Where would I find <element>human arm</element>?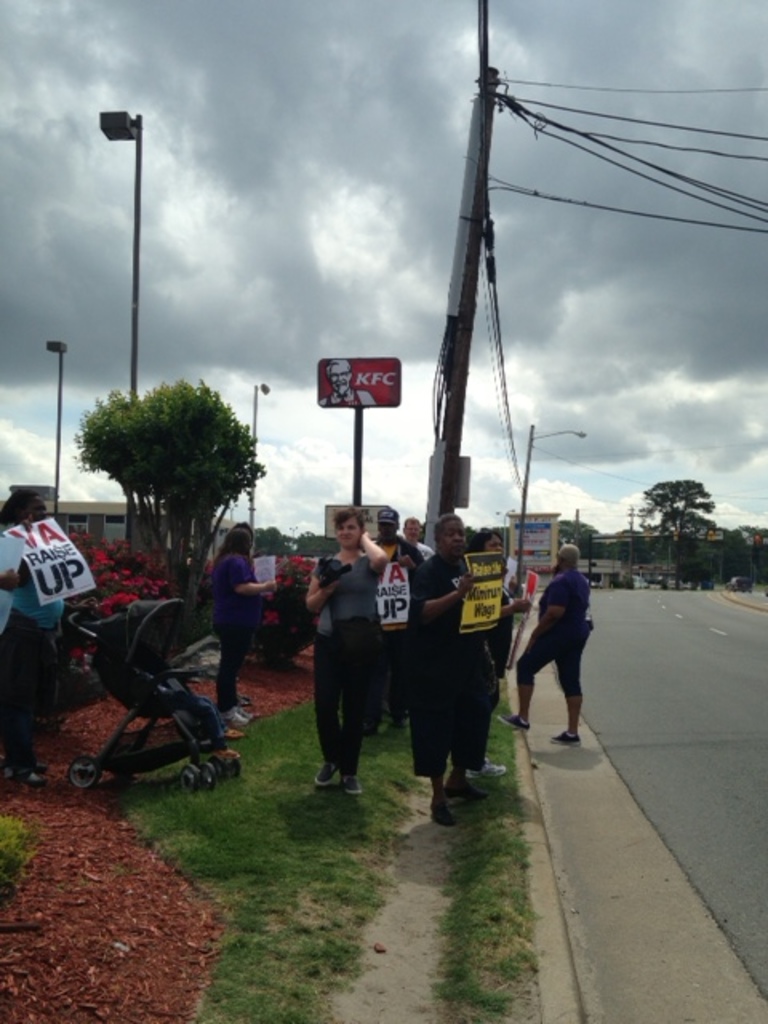
At bbox=[354, 531, 386, 571].
